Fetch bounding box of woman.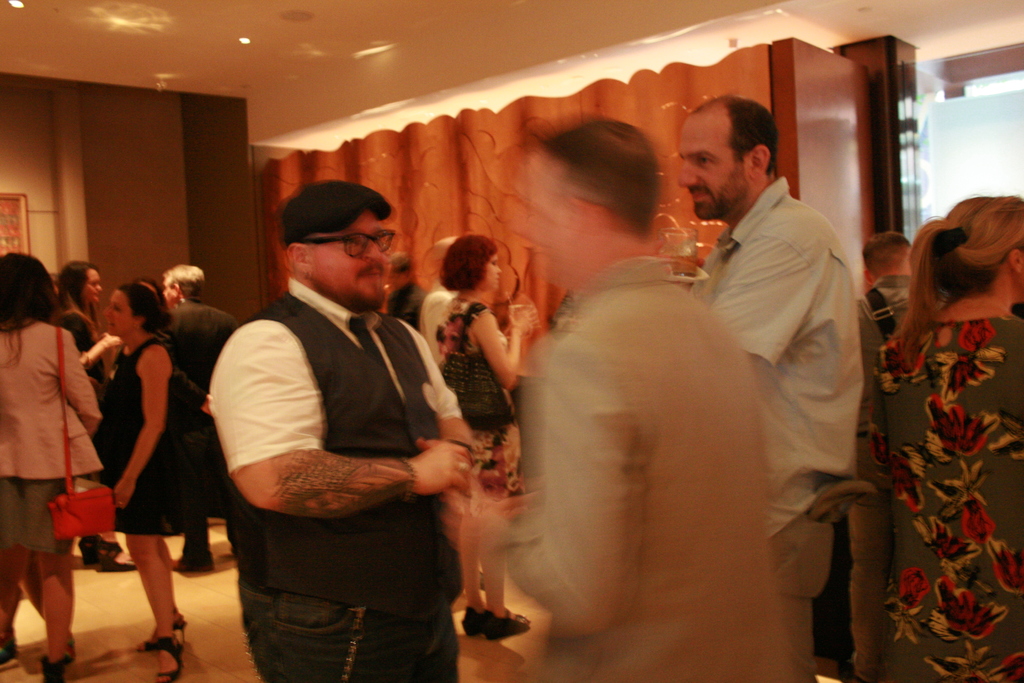
Bbox: 108 277 164 388.
